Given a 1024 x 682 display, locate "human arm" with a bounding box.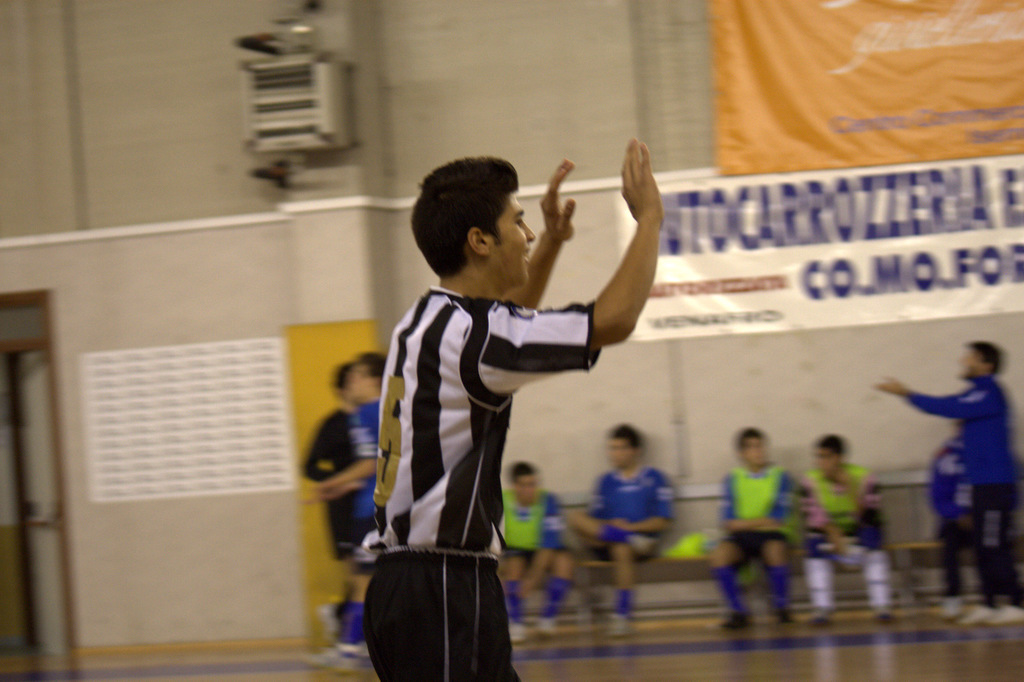
Located: {"left": 865, "top": 473, "right": 884, "bottom": 531}.
